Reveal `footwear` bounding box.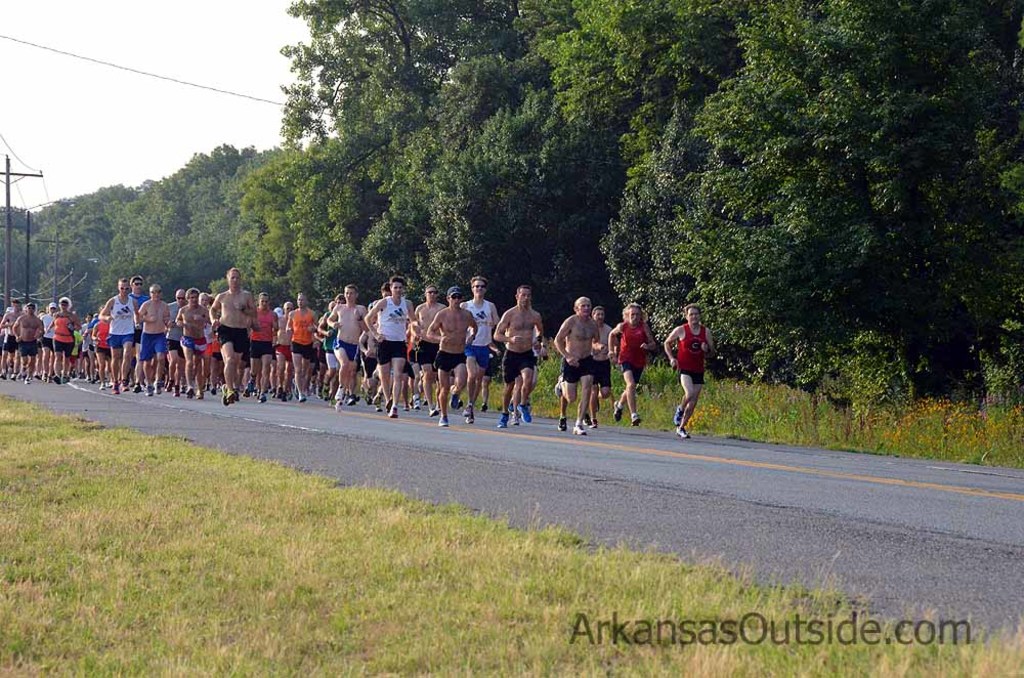
Revealed: crop(615, 406, 617, 422).
